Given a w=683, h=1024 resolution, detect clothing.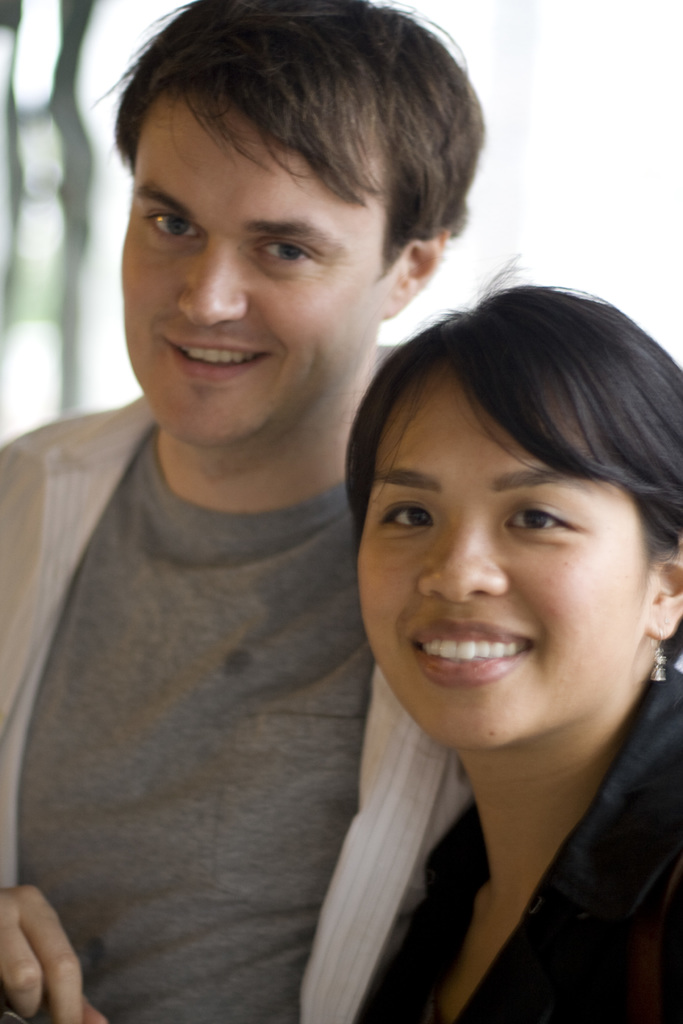
5,358,399,1007.
